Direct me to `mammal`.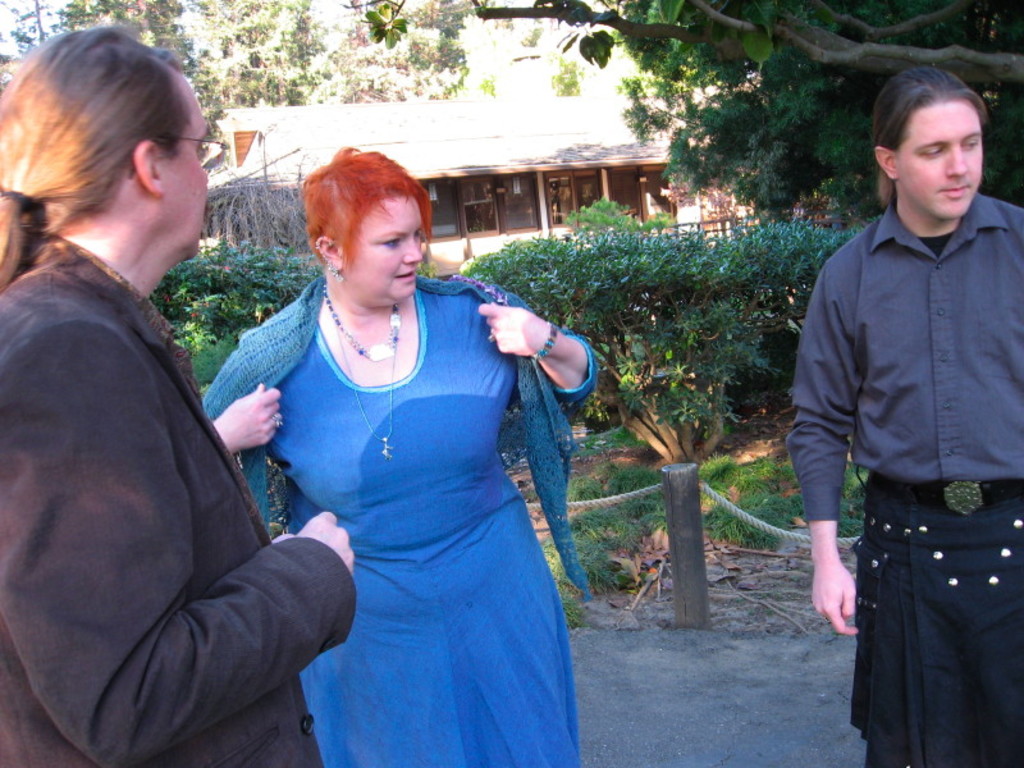
Direction: 786,67,1023,767.
